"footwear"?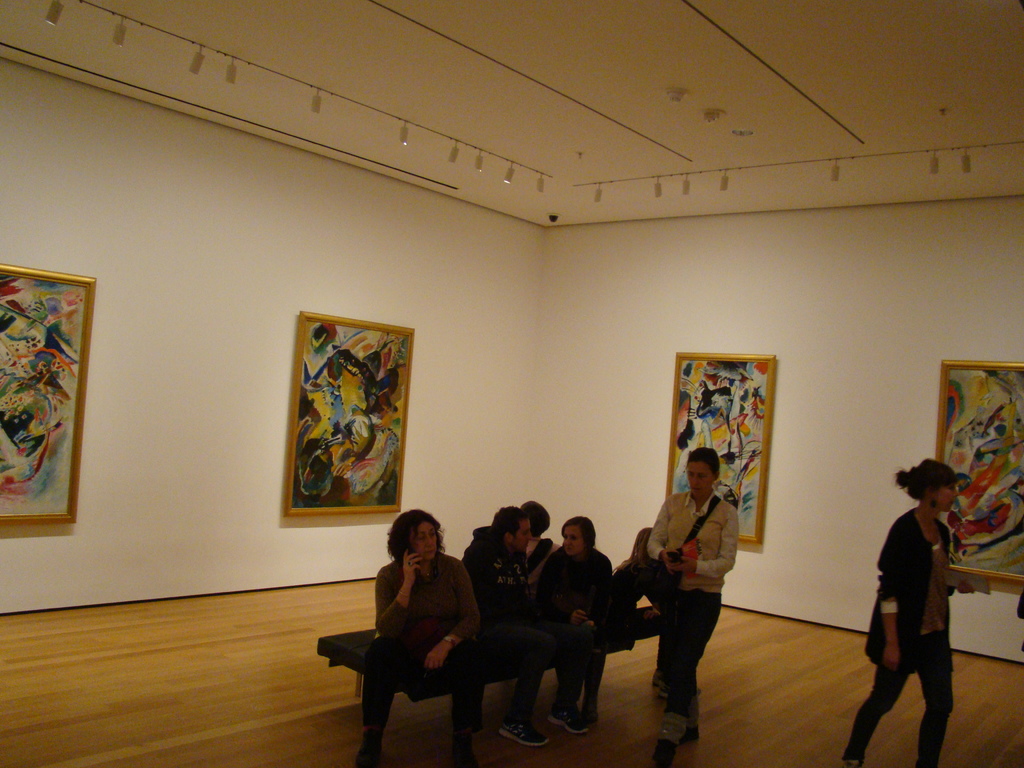
l=568, t=714, r=593, b=728
